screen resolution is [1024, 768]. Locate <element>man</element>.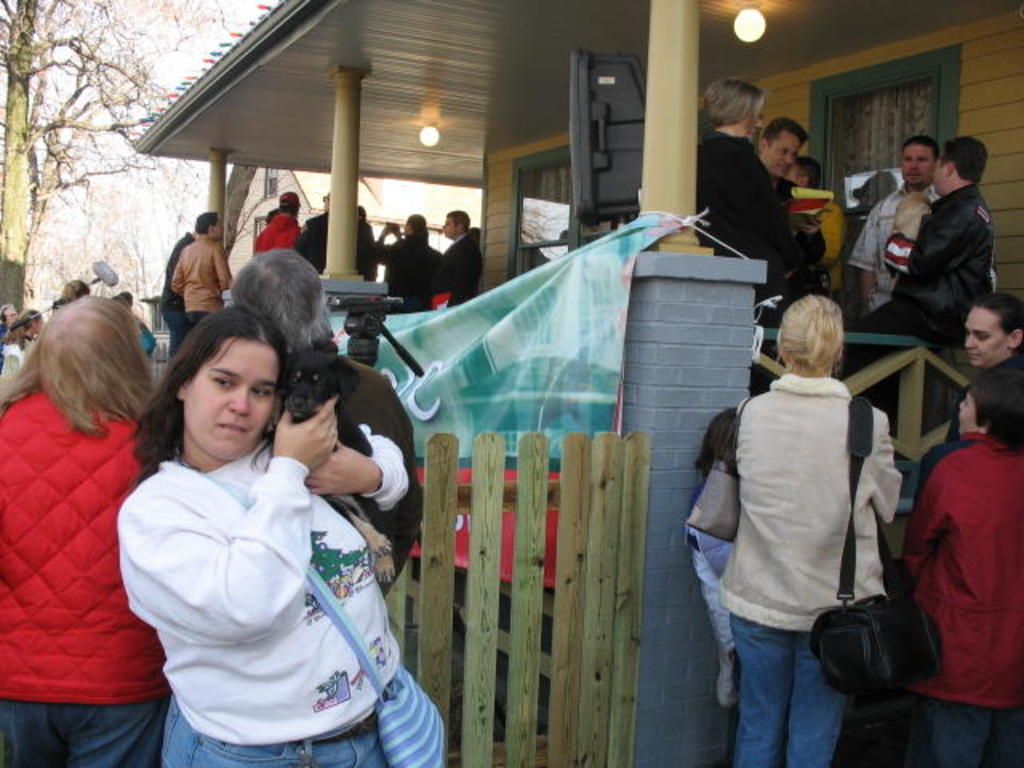
left=296, top=187, right=333, bottom=269.
